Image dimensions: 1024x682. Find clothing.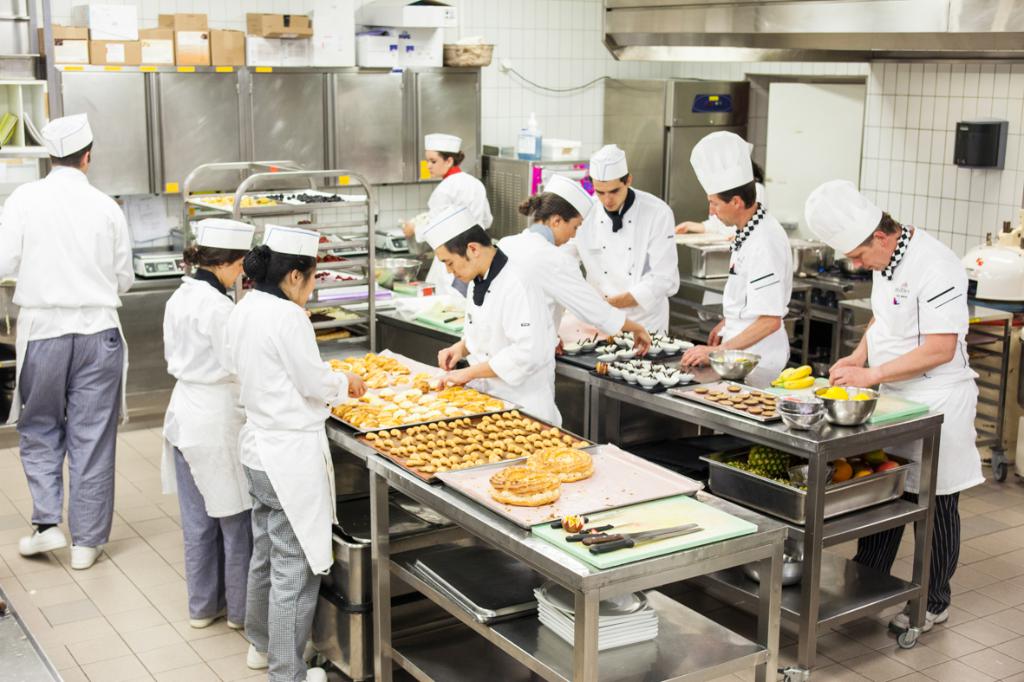
[x1=568, y1=189, x2=680, y2=332].
